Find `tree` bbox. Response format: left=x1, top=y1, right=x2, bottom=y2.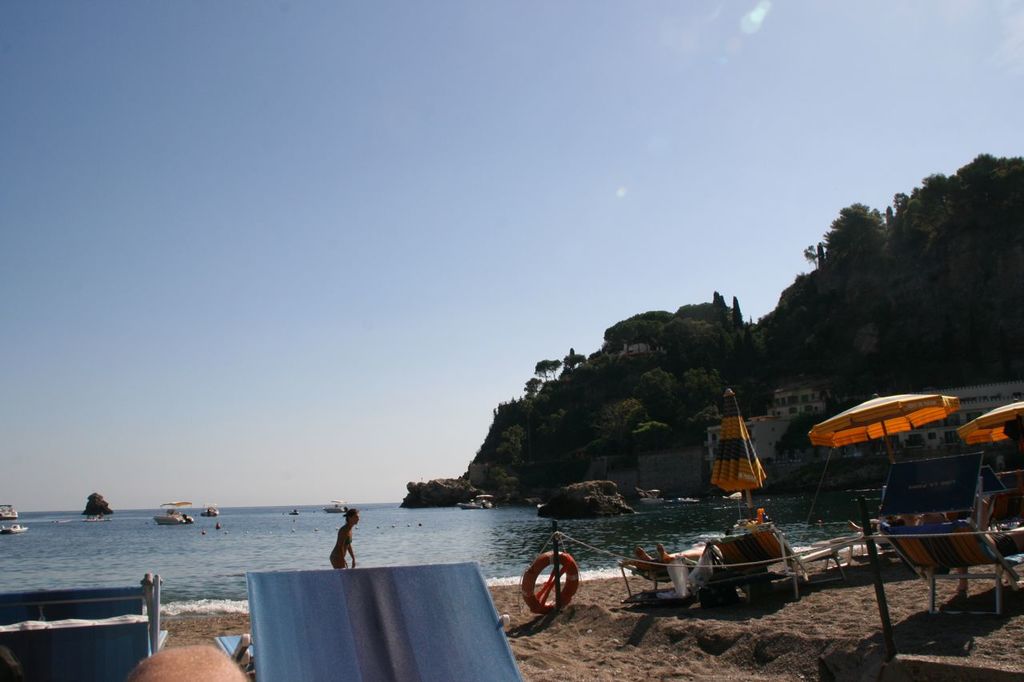
left=731, top=293, right=743, bottom=326.
